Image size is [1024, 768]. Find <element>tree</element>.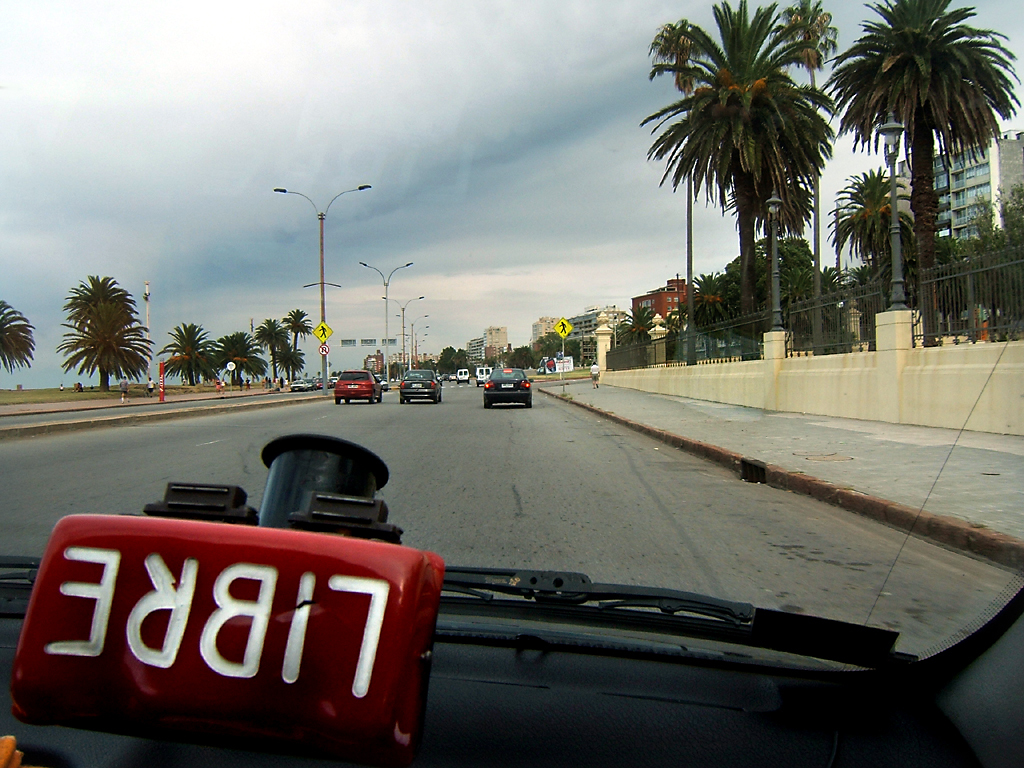
<box>629,0,867,354</box>.
